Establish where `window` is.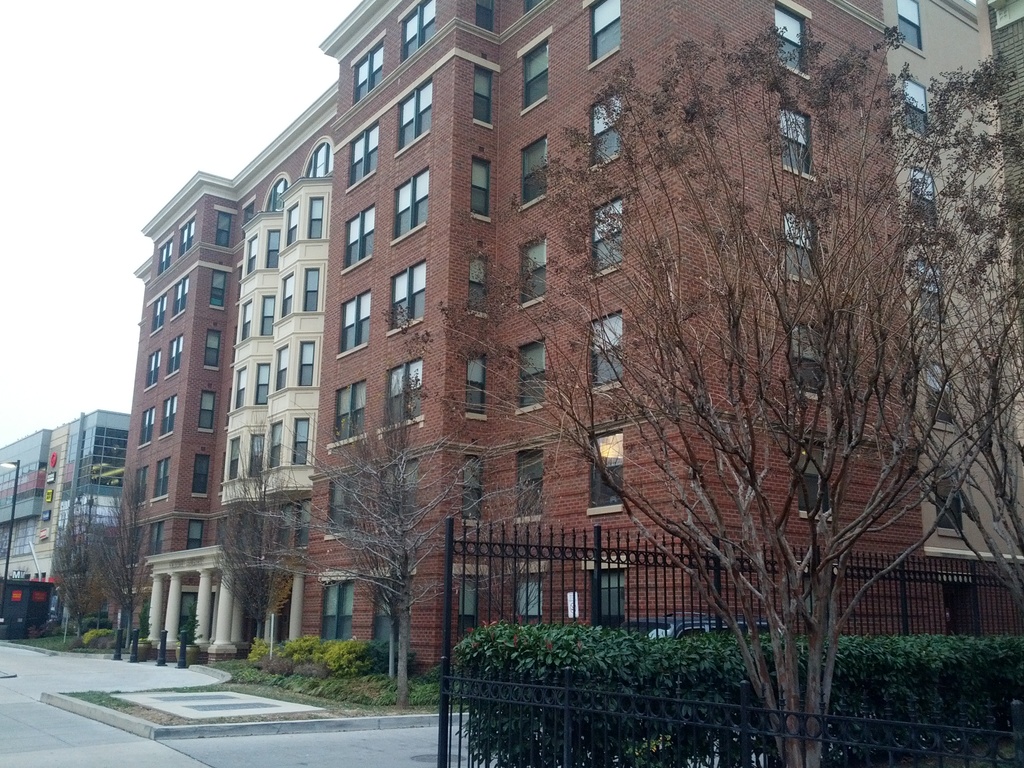
Established at [left=164, top=333, right=186, bottom=373].
